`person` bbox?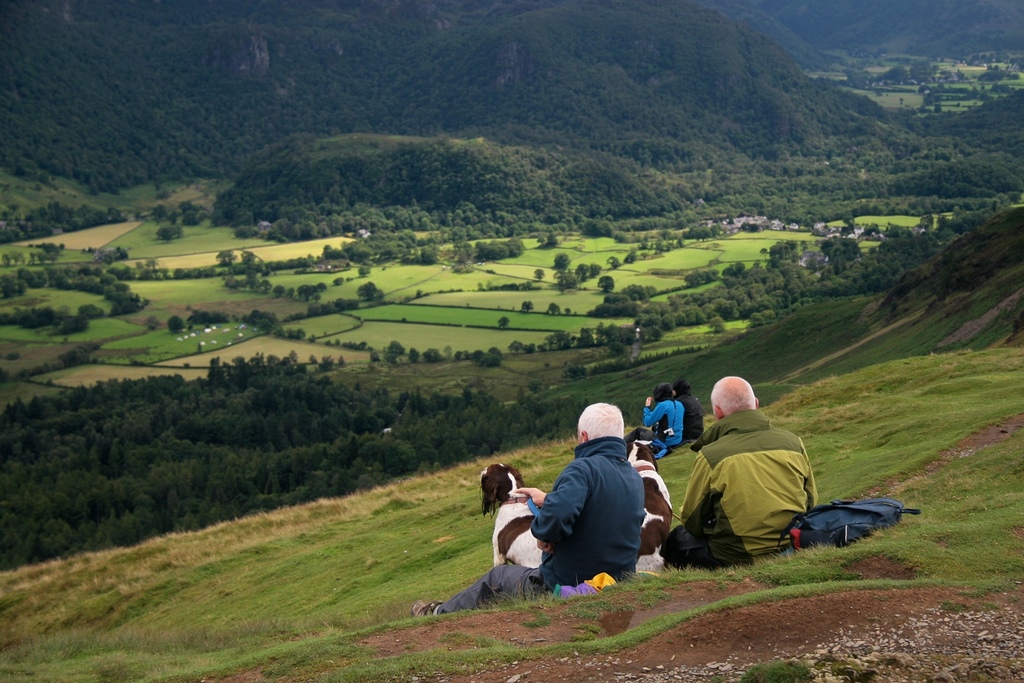
bbox=(662, 372, 706, 441)
